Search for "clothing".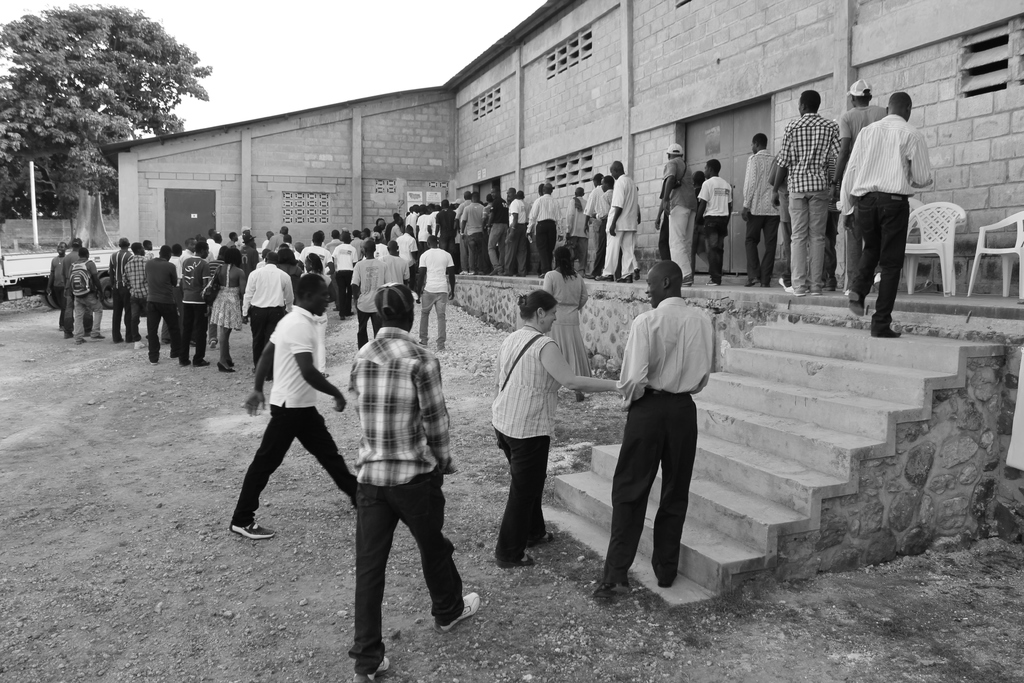
Found at {"x1": 778, "y1": 111, "x2": 838, "y2": 300}.
